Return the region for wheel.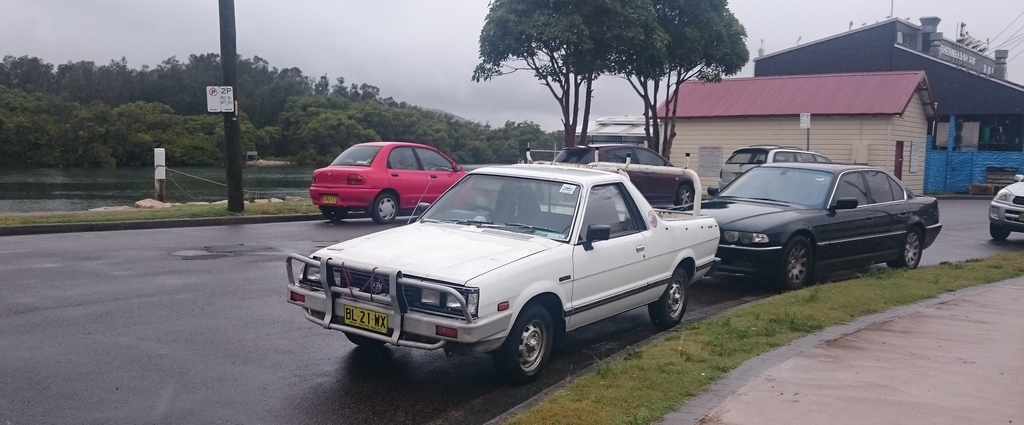
(505, 302, 555, 378).
